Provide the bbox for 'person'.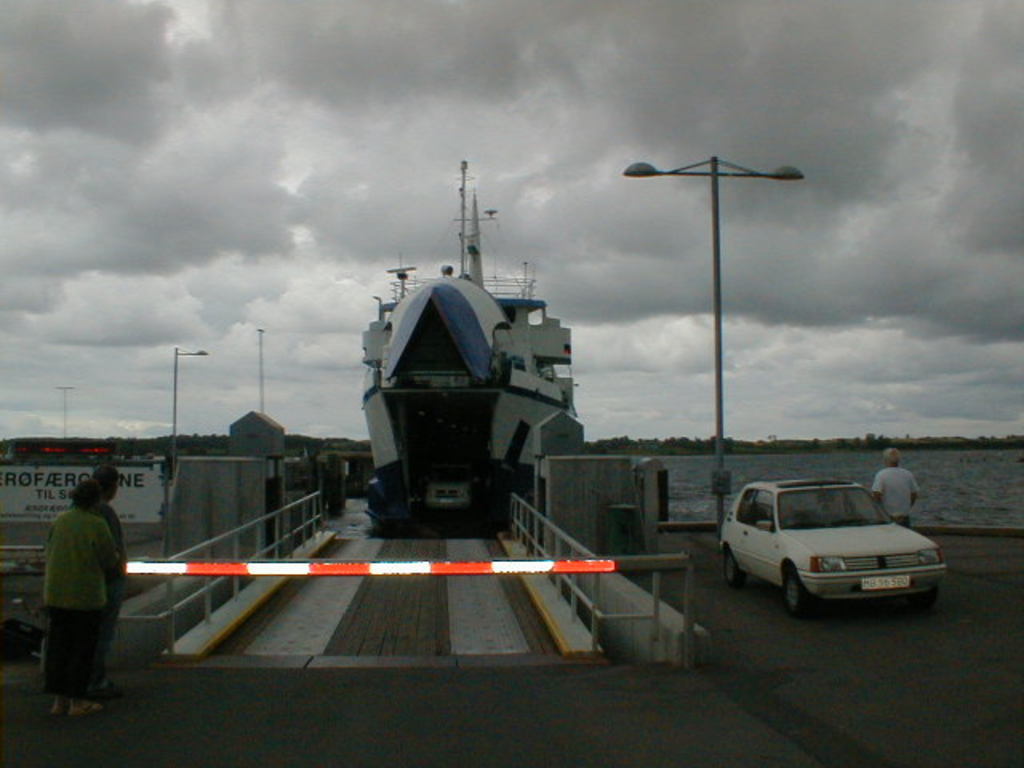
27/467/122/704.
